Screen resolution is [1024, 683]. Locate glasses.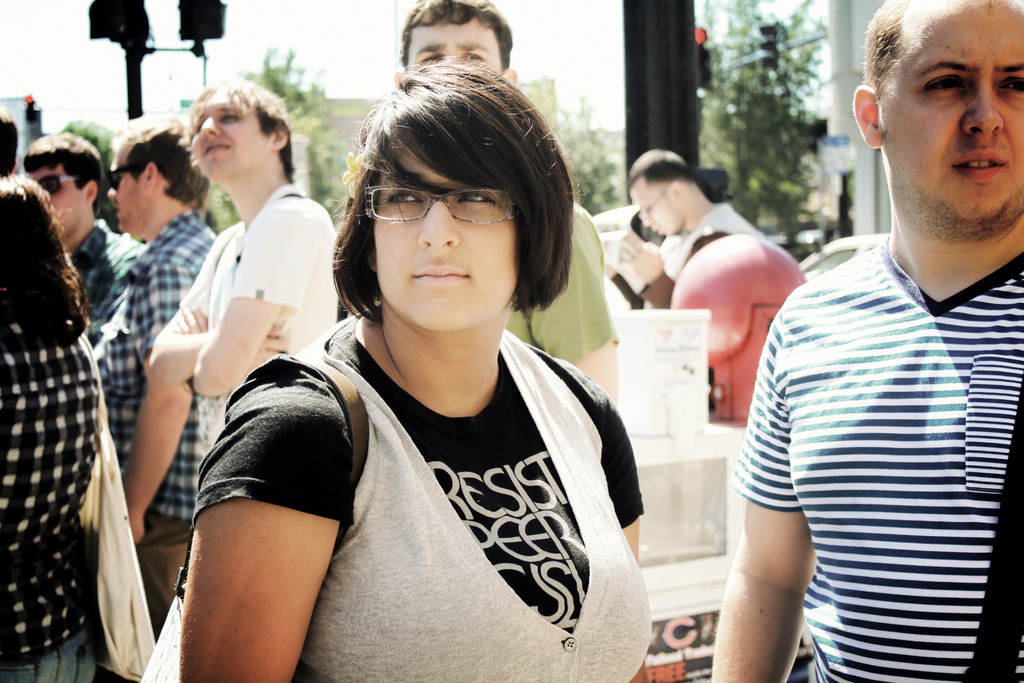
(104, 163, 140, 195).
